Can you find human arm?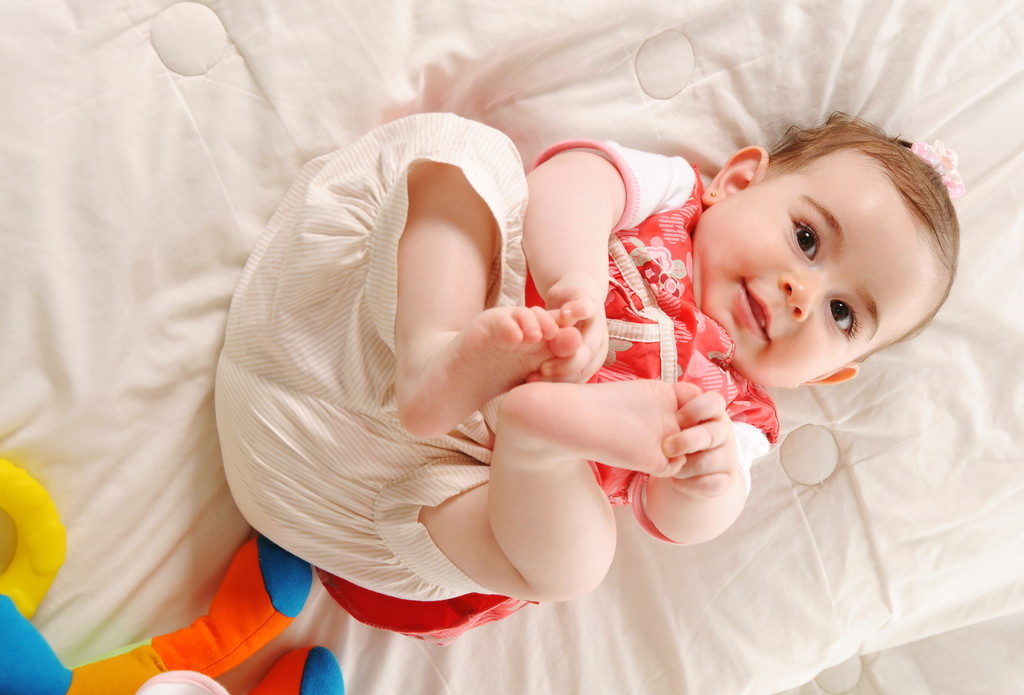
Yes, bounding box: rect(519, 153, 688, 385).
